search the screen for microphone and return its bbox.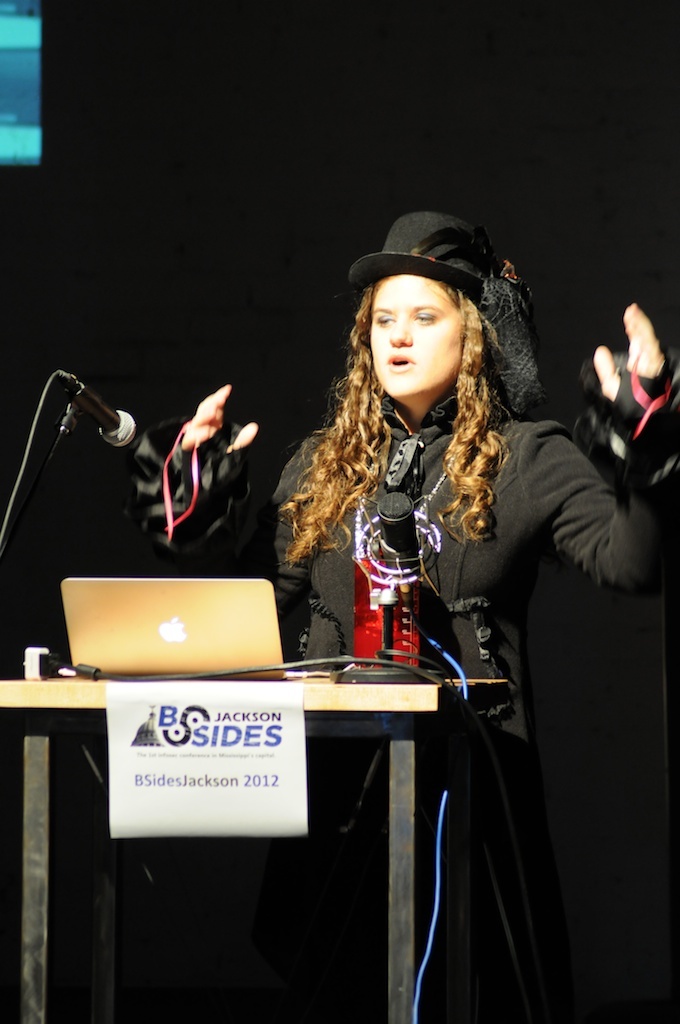
Found: region(54, 380, 155, 467).
